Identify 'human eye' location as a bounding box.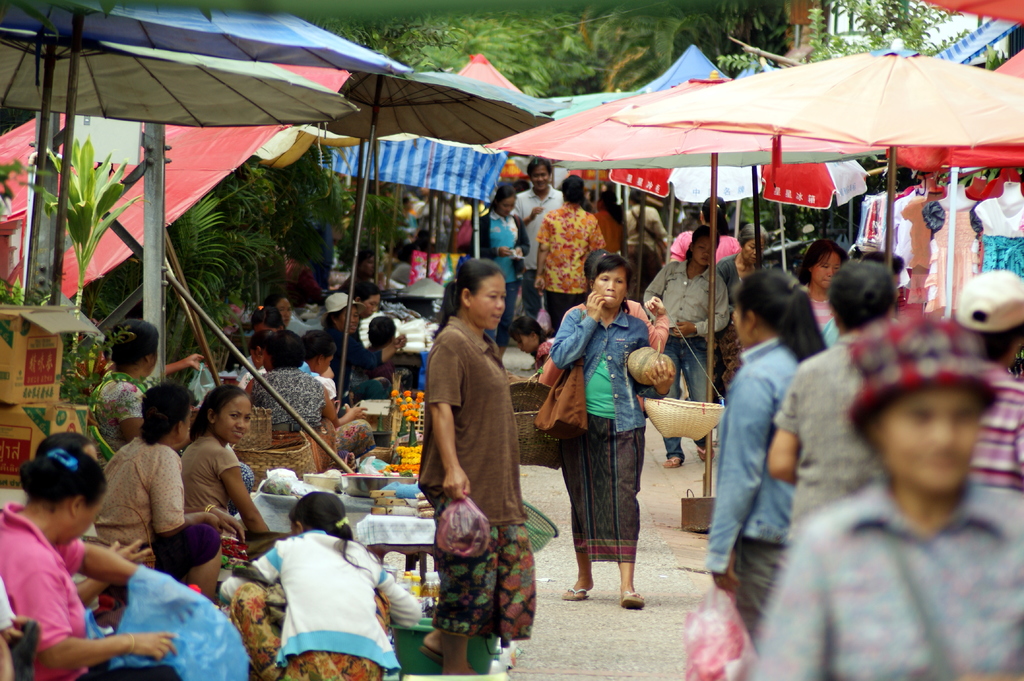
x1=488 y1=291 x2=499 y2=299.
